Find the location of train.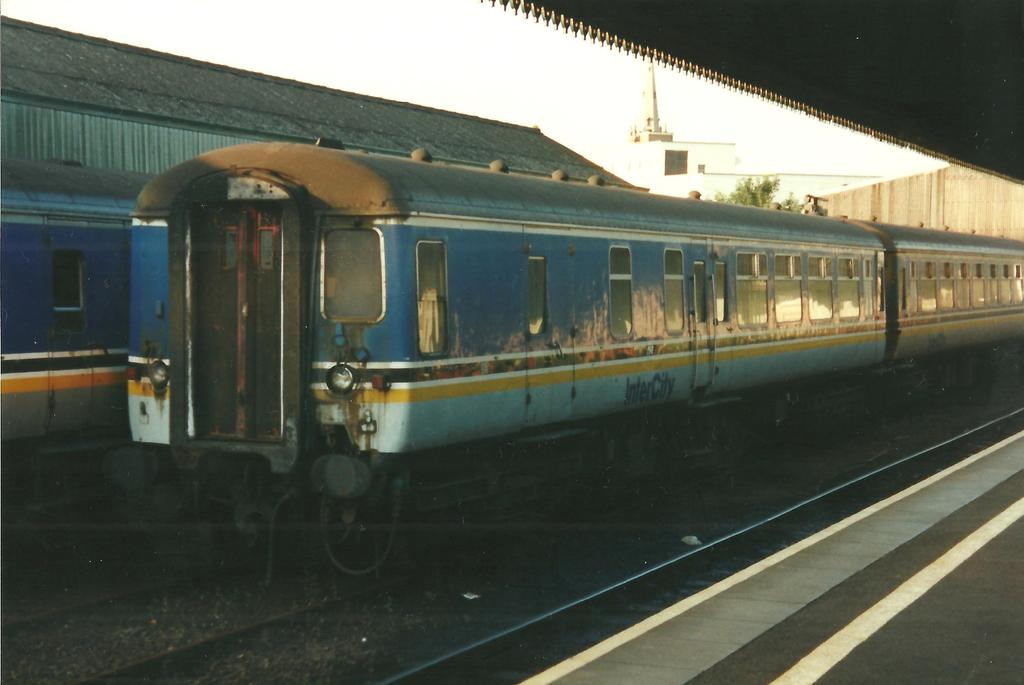
Location: bbox=(127, 136, 1023, 579).
